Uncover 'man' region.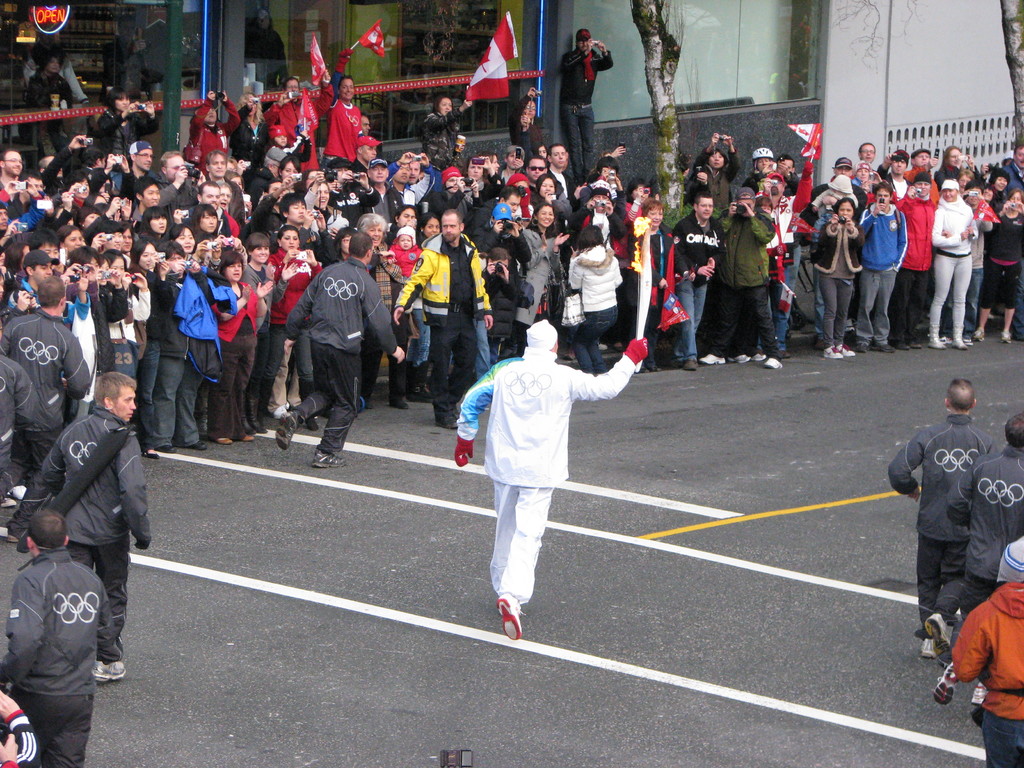
Uncovered: l=158, t=149, r=207, b=230.
